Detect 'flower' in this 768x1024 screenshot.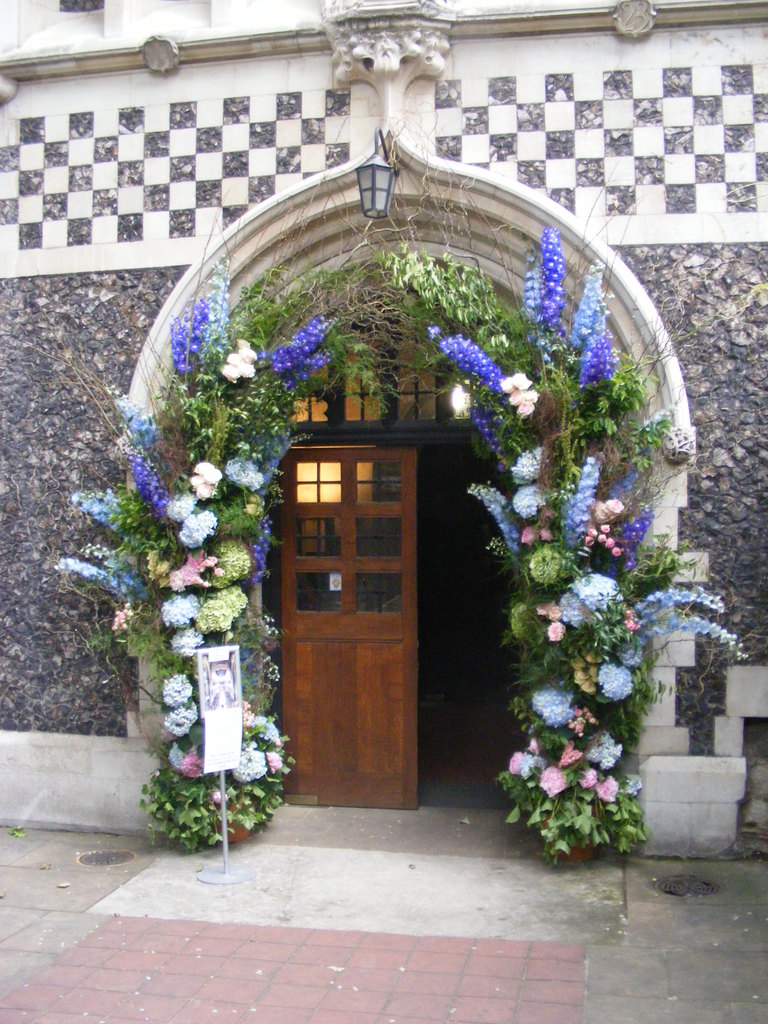
Detection: region(265, 744, 284, 774).
